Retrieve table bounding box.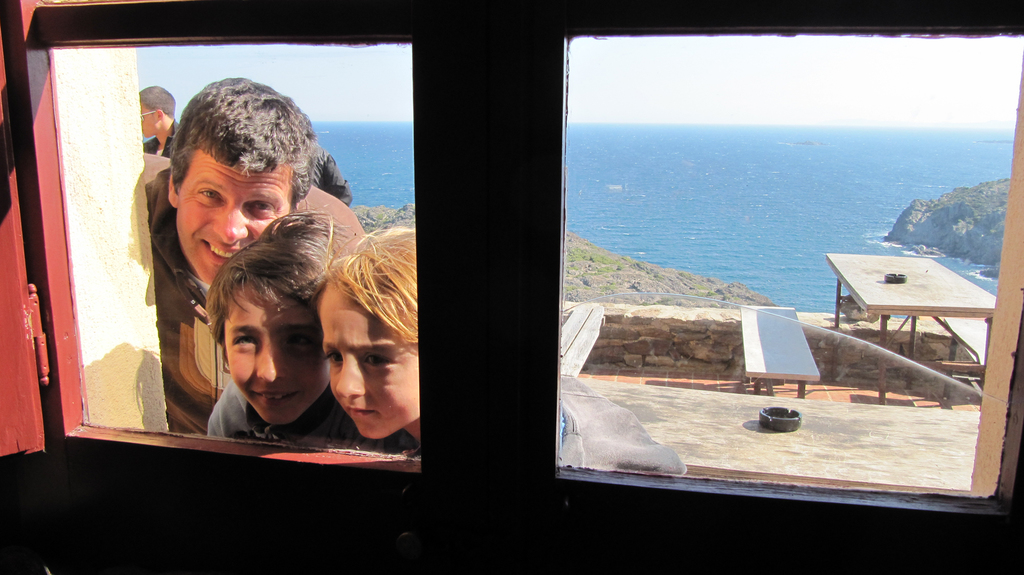
Bounding box: bbox=(823, 252, 995, 404).
